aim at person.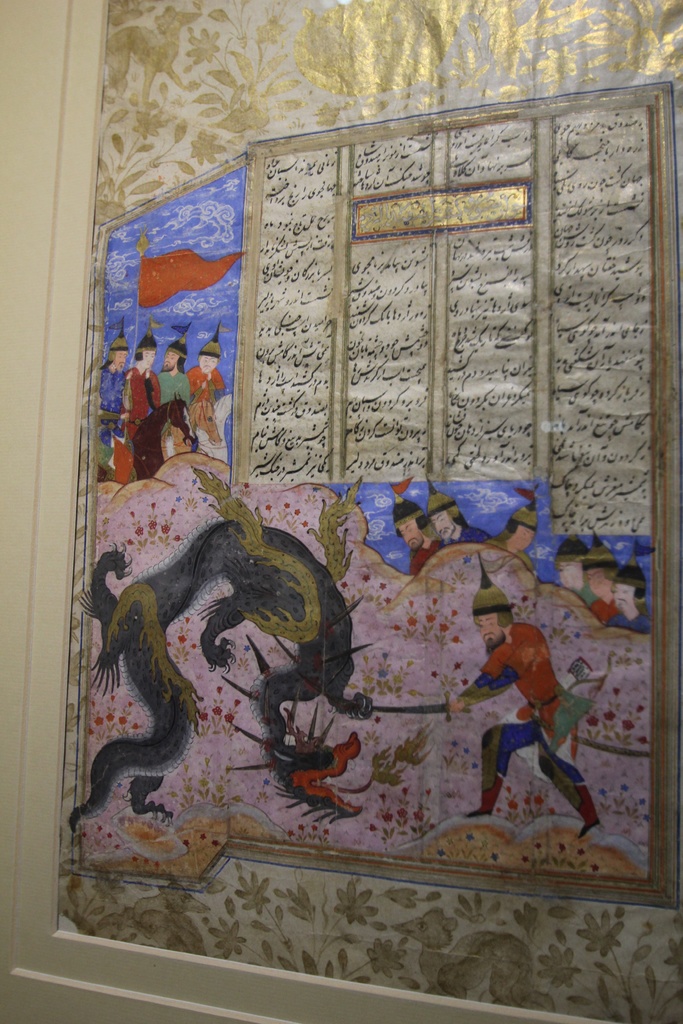
Aimed at Rect(103, 337, 174, 473).
